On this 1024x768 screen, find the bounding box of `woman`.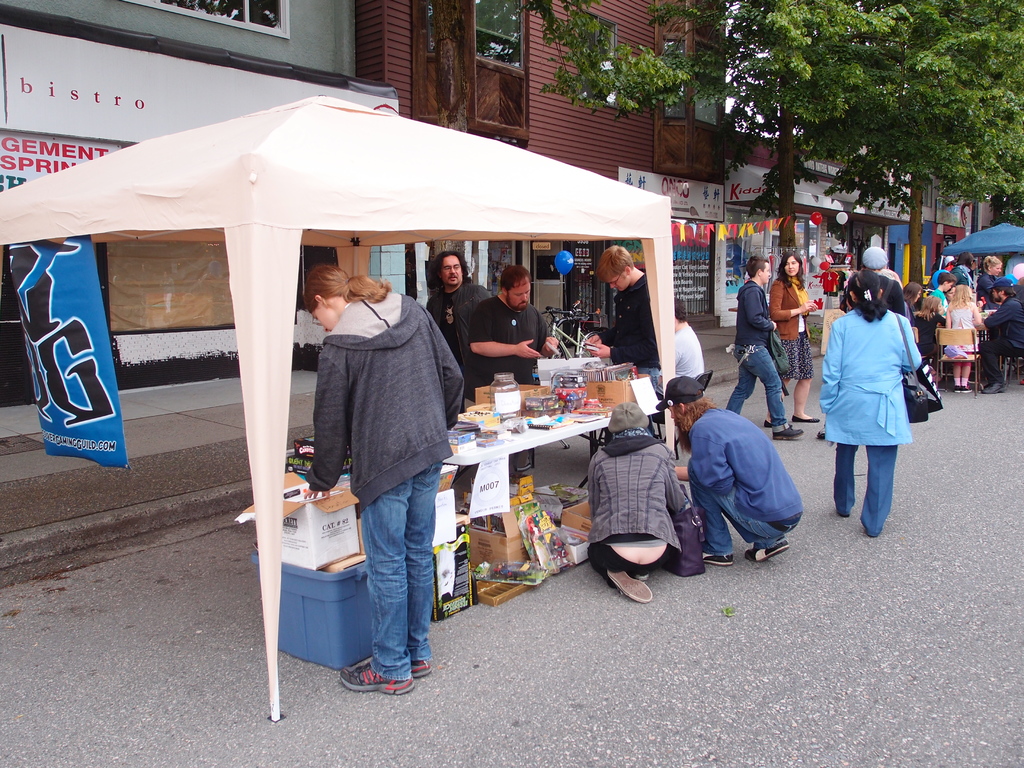
Bounding box: 898 278 938 363.
